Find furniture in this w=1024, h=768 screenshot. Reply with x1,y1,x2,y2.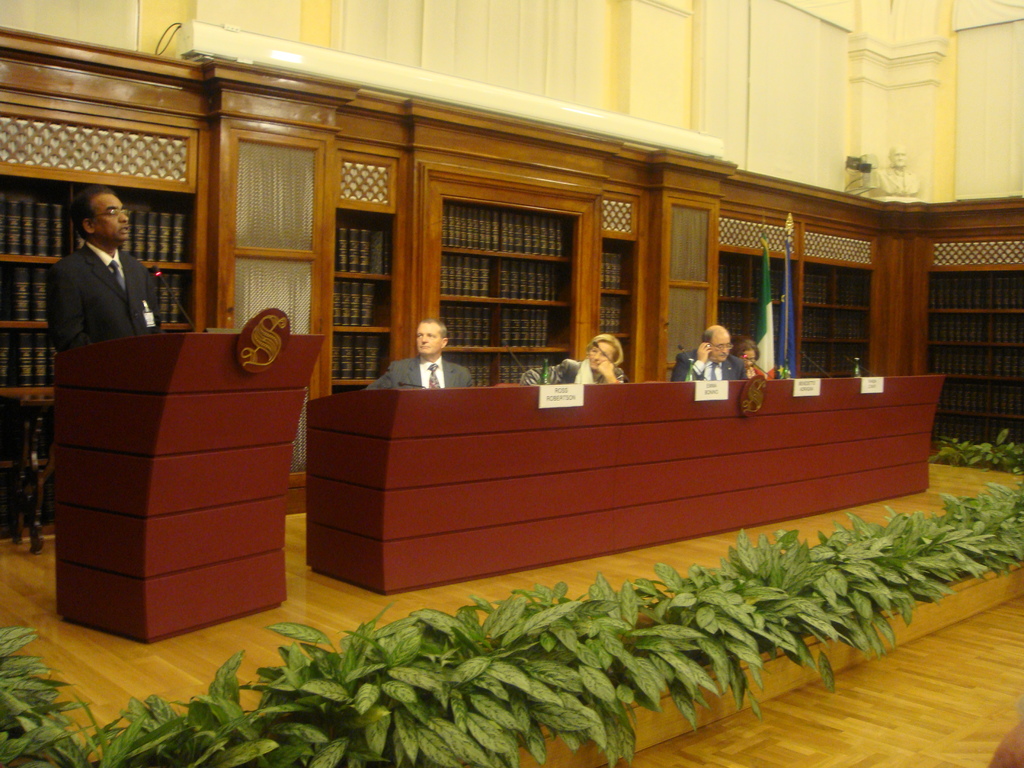
52,331,324,635.
